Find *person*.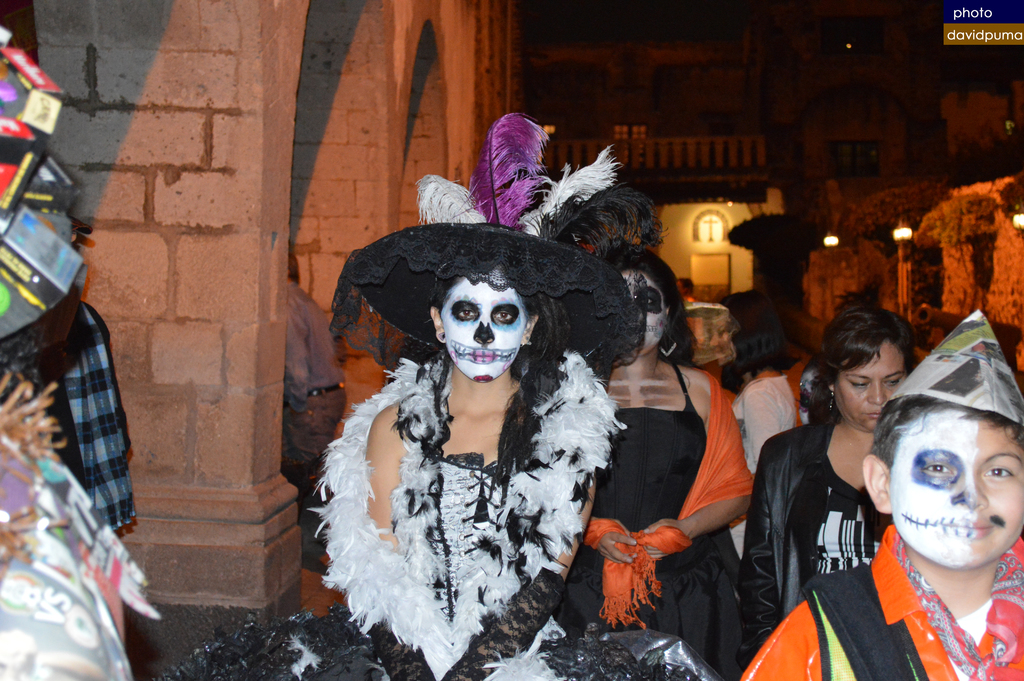
<region>277, 254, 349, 528</region>.
